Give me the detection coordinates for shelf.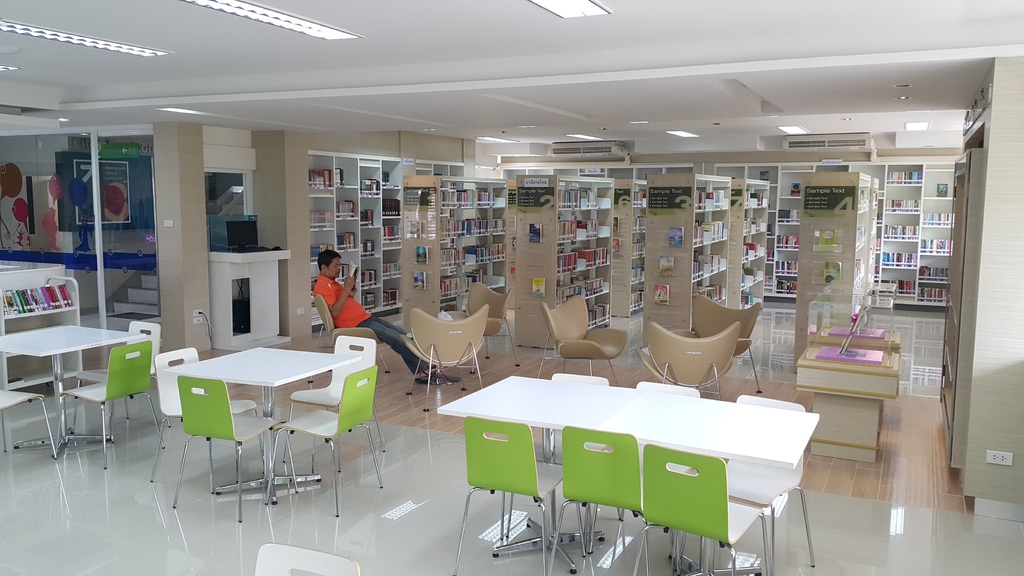
left=400, top=170, right=520, bottom=335.
